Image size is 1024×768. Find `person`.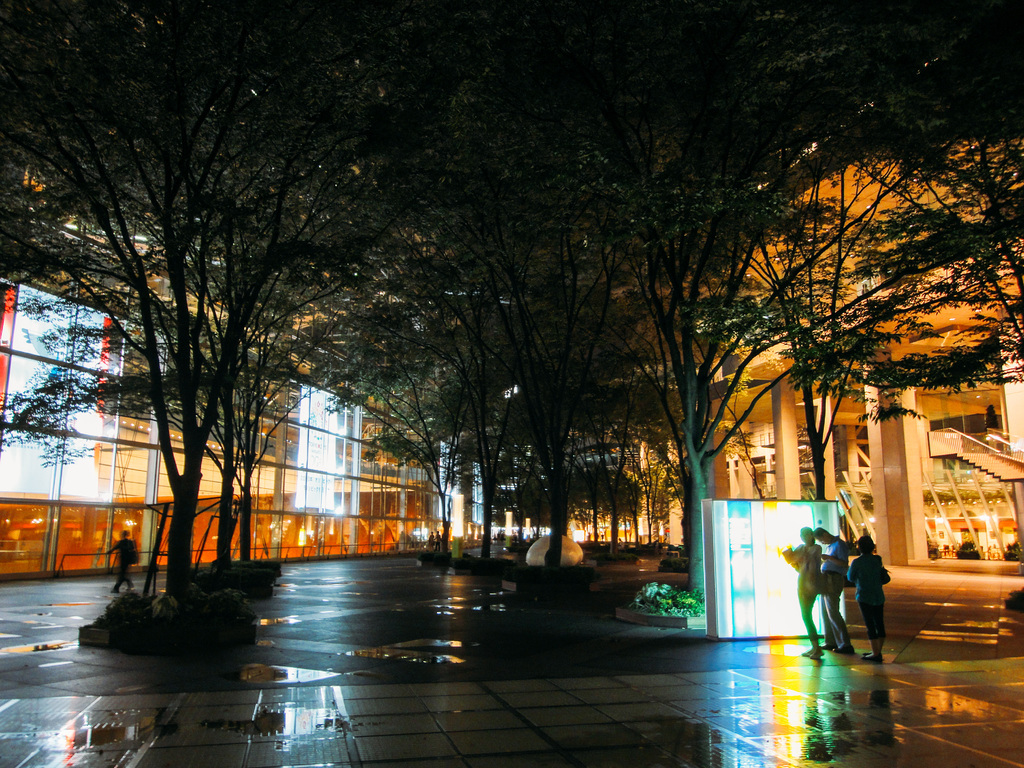
[left=785, top=523, right=826, bottom=657].
